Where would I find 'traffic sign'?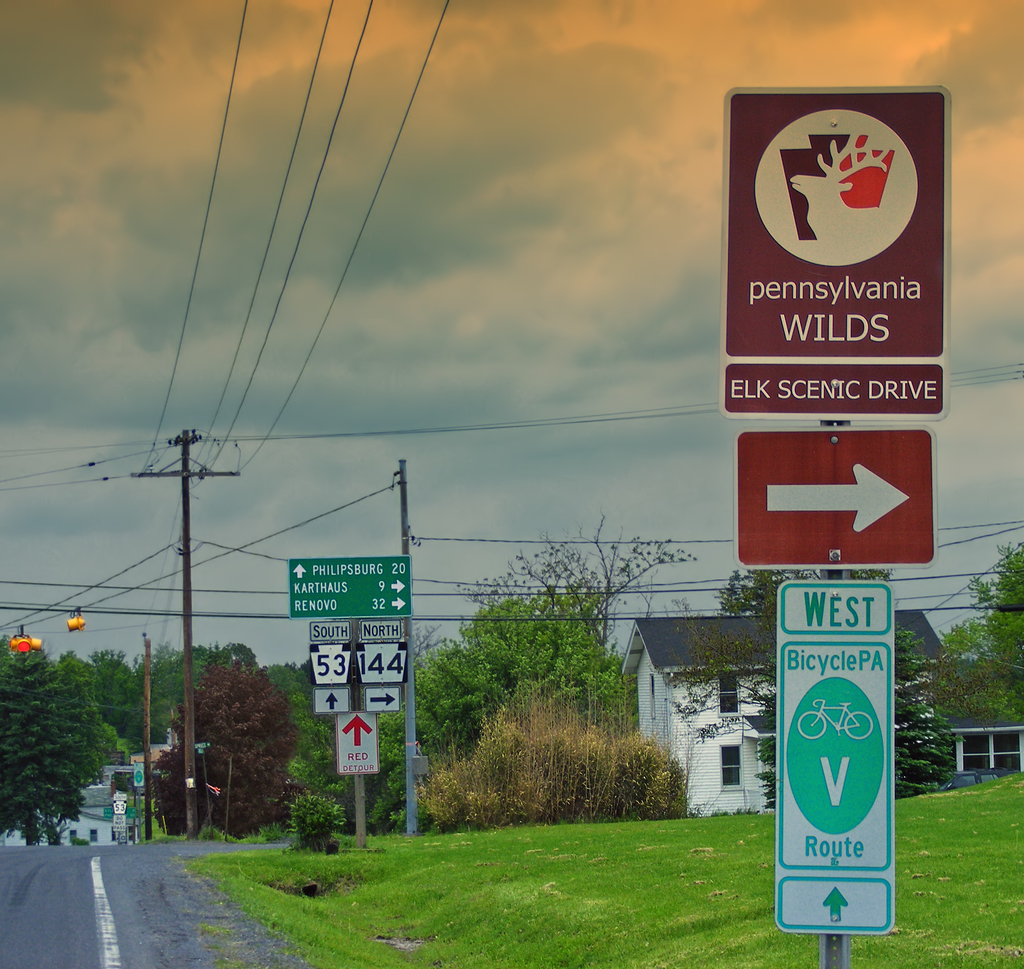
At x1=285 y1=552 x2=414 y2=620.
